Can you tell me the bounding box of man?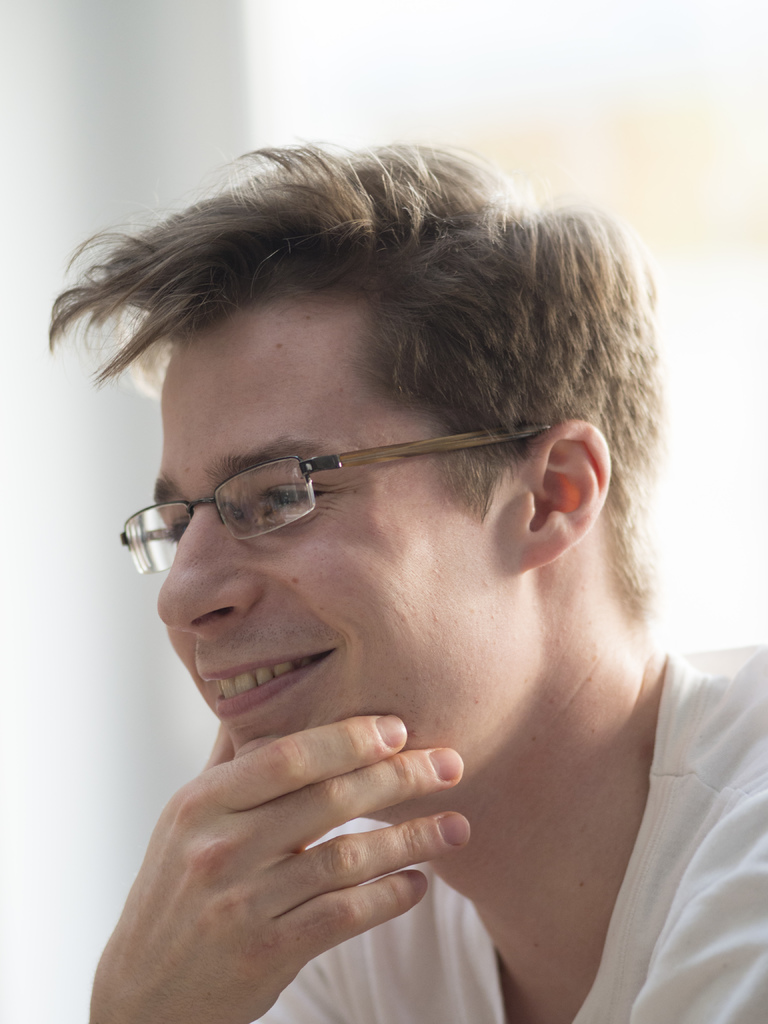
[28, 90, 767, 1023].
